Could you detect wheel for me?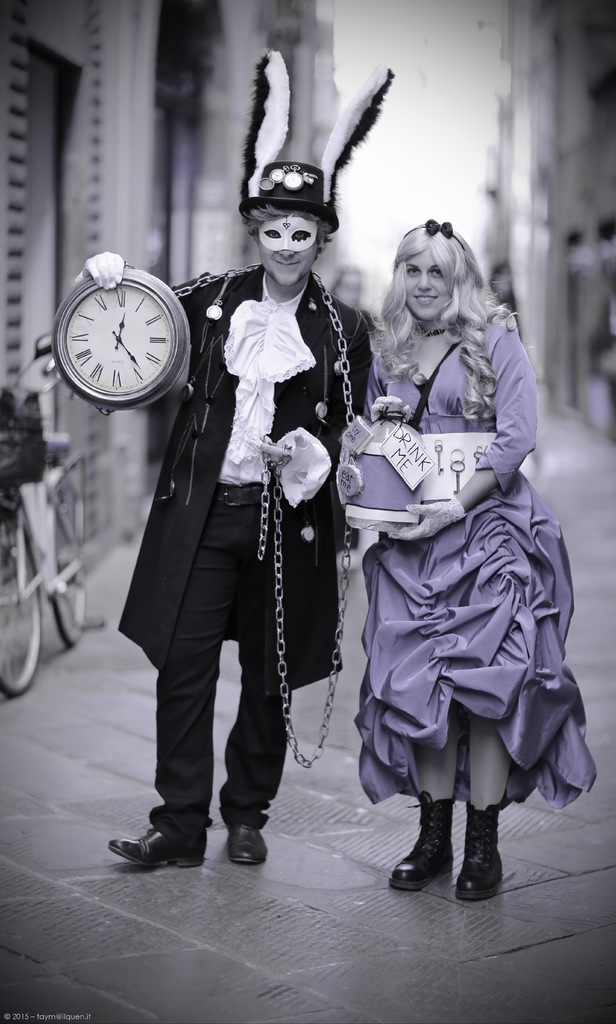
Detection result: [38,475,106,652].
